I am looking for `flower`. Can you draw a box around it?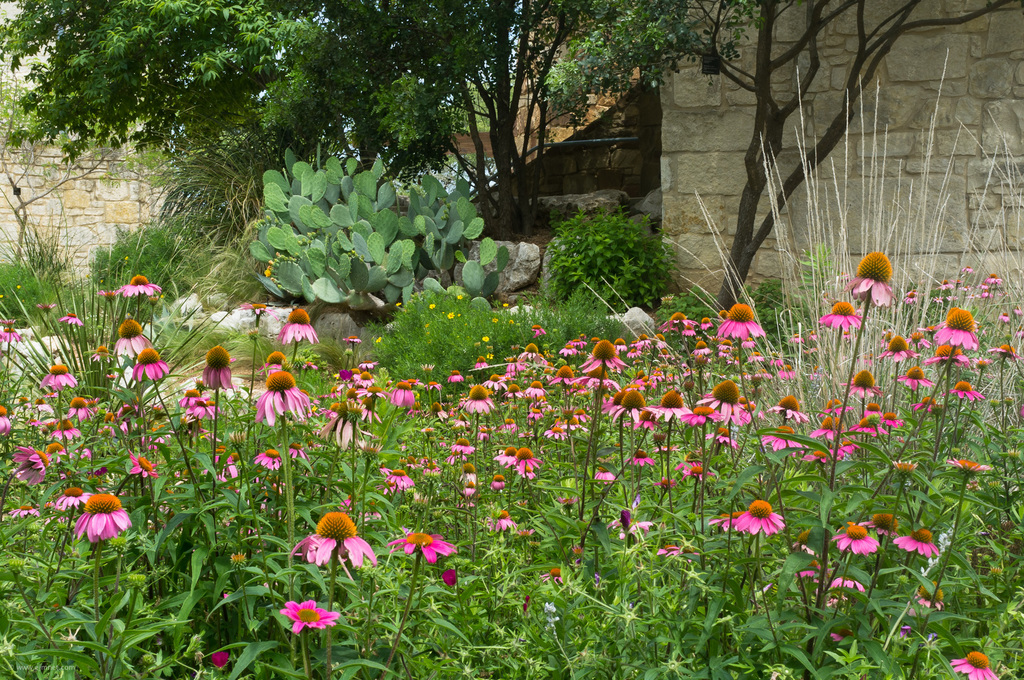
Sure, the bounding box is [x1=868, y1=513, x2=900, y2=542].
